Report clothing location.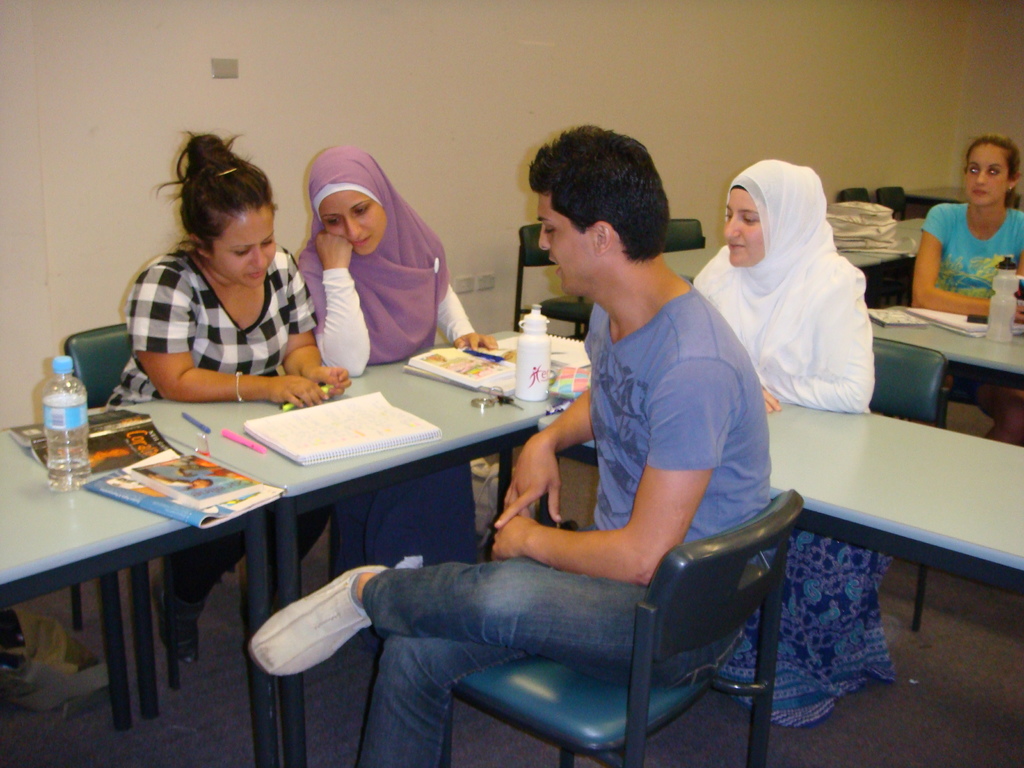
Report: <bbox>689, 153, 895, 730</bbox>.
